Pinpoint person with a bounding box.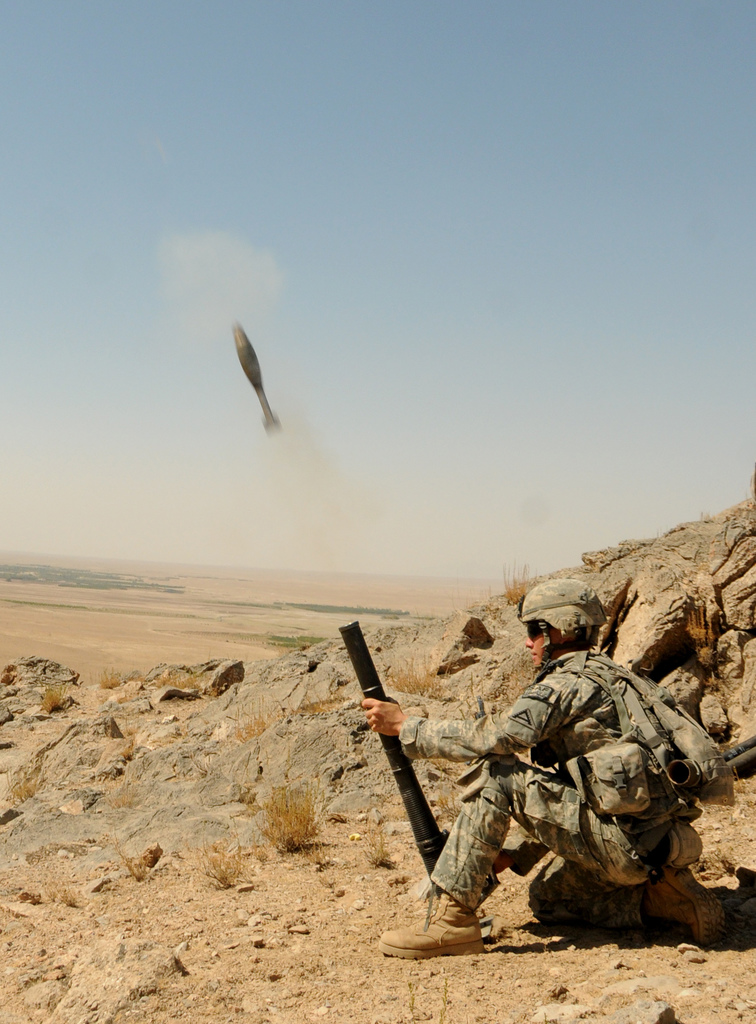
(x1=376, y1=565, x2=705, y2=954).
